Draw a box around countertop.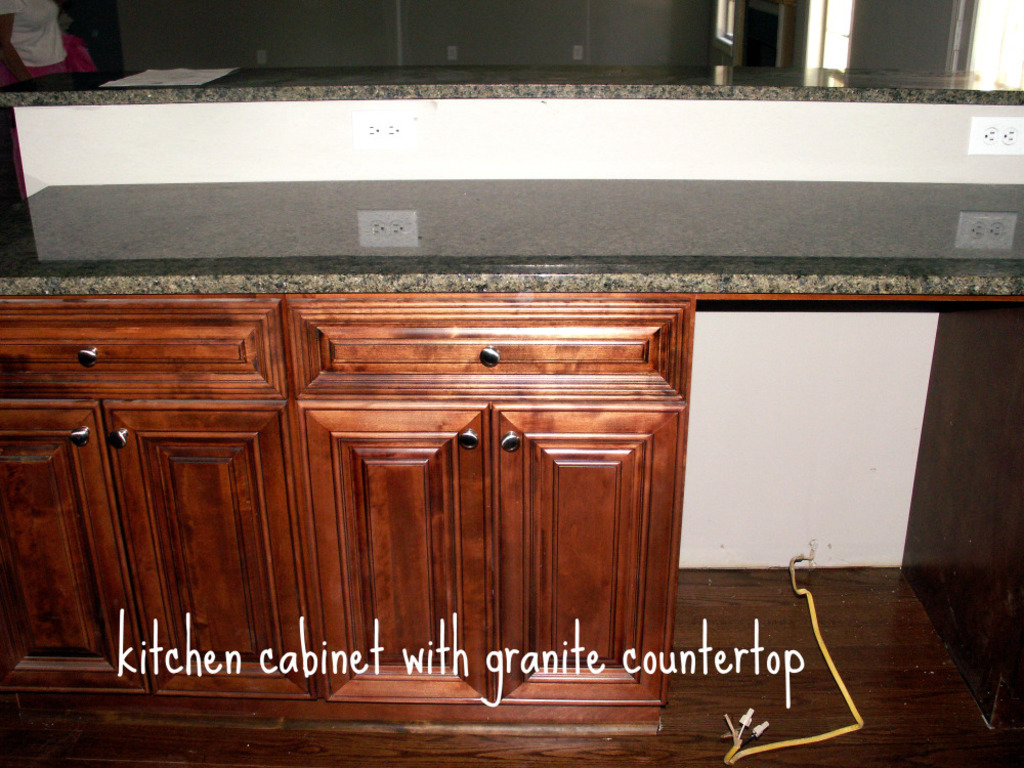
0 176 1023 738.
